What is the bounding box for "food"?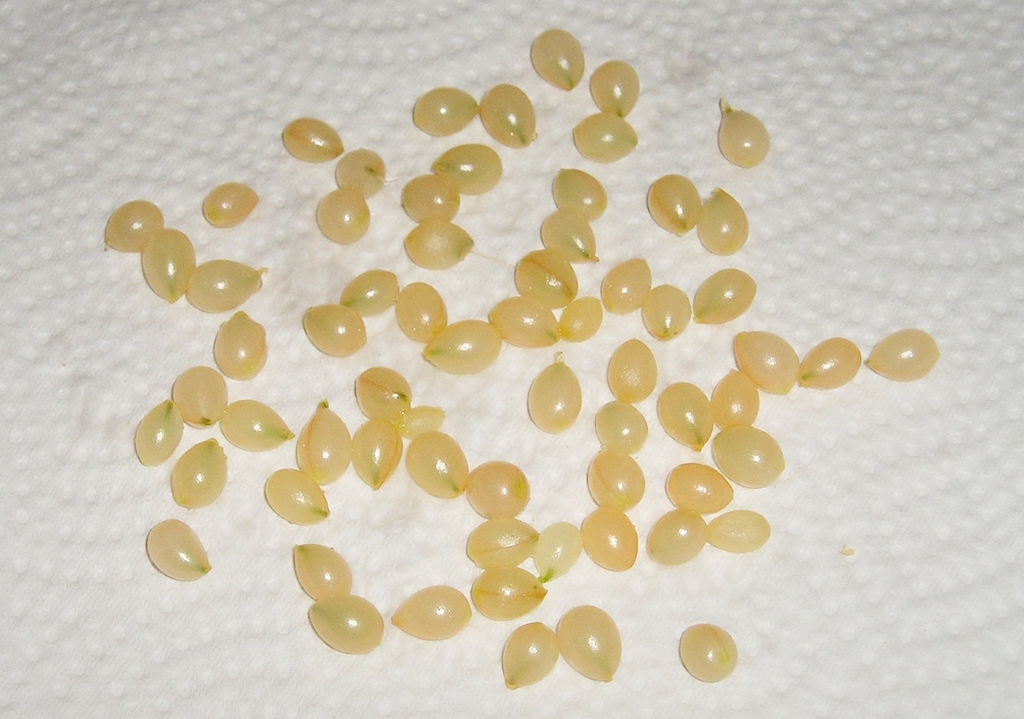
<bbox>646, 170, 703, 238</bbox>.
